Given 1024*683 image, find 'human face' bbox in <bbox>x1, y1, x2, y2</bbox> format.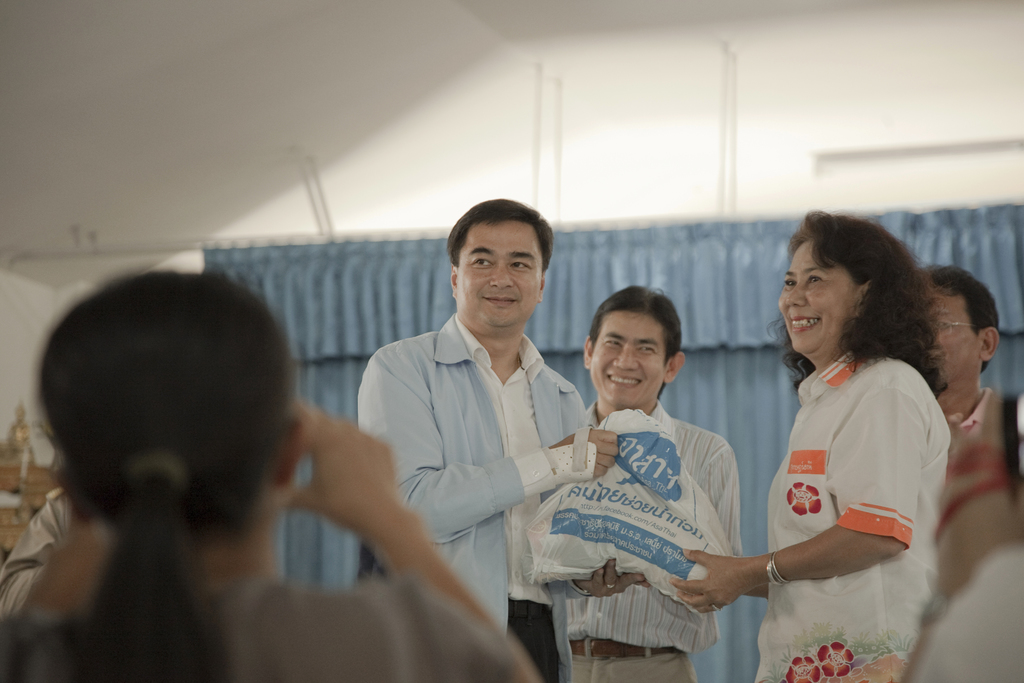
<bbox>778, 240, 856, 361</bbox>.
